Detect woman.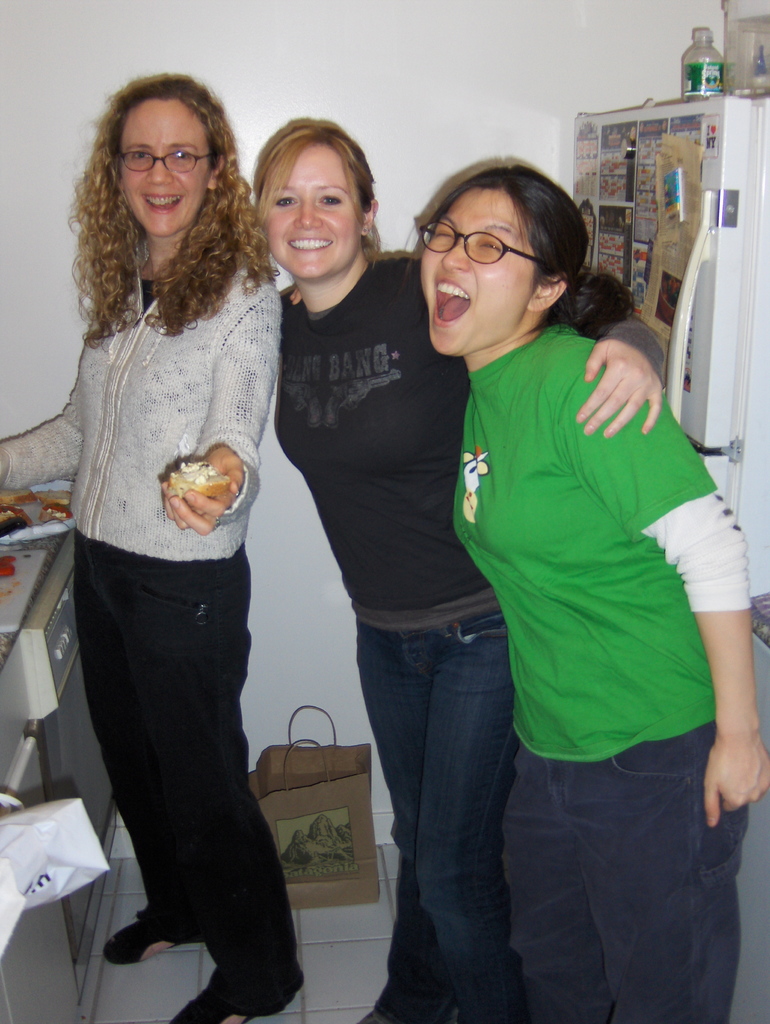
Detected at bbox(0, 76, 307, 1023).
